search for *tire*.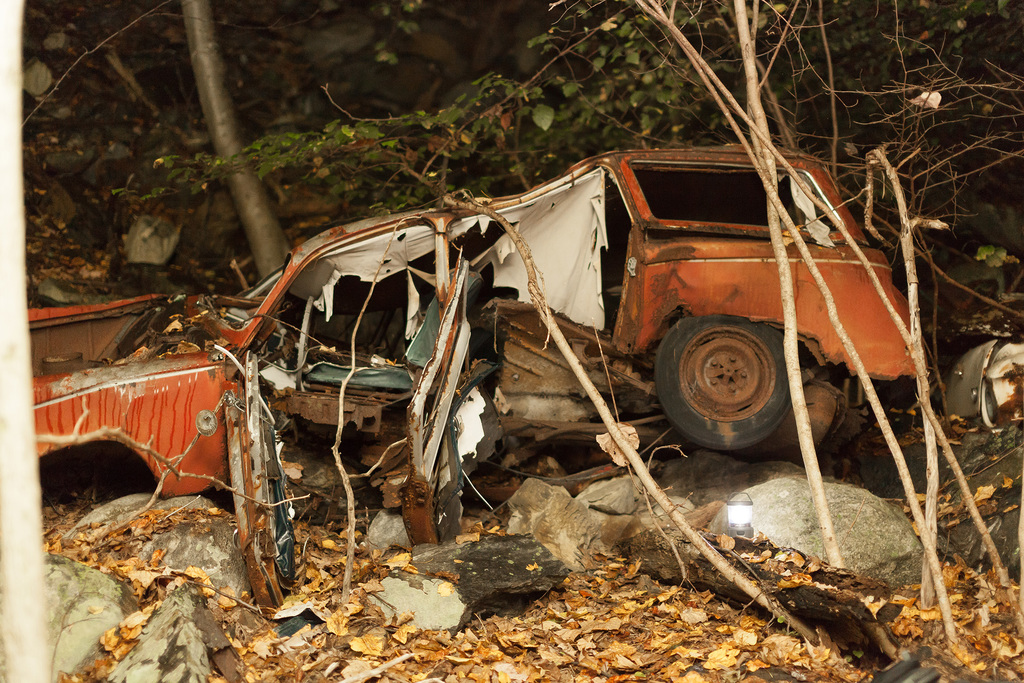
Found at BBox(651, 322, 796, 448).
